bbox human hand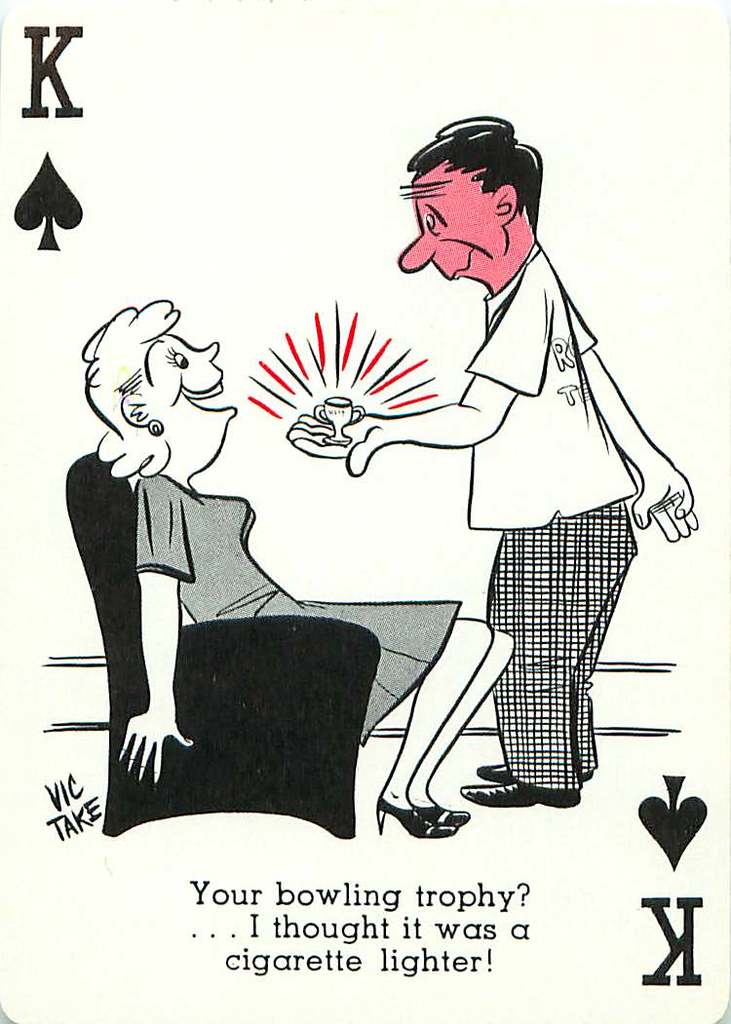
x1=109 y1=680 x2=183 y2=779
